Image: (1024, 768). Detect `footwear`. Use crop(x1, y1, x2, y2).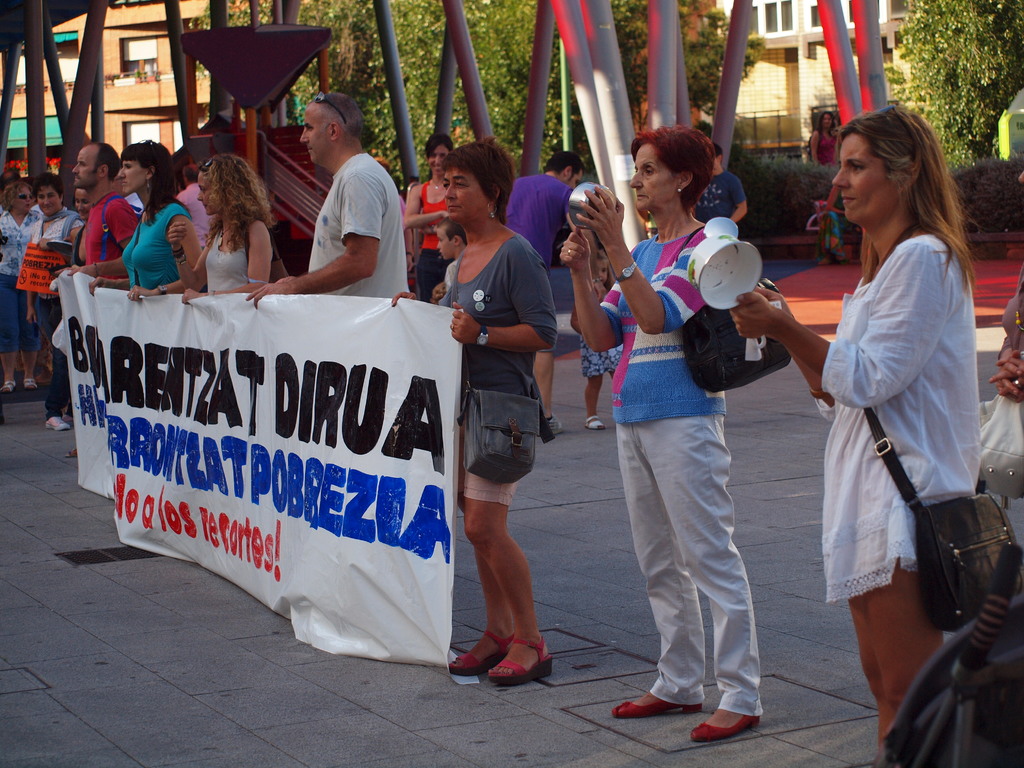
crop(609, 698, 703, 714).
